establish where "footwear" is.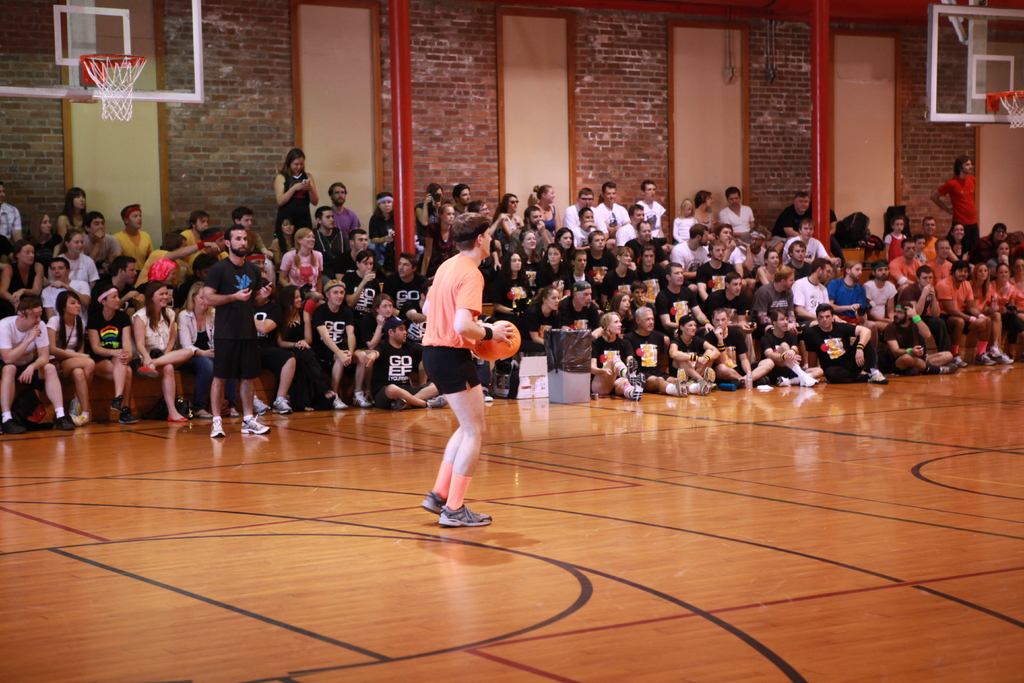
Established at box(351, 393, 364, 407).
